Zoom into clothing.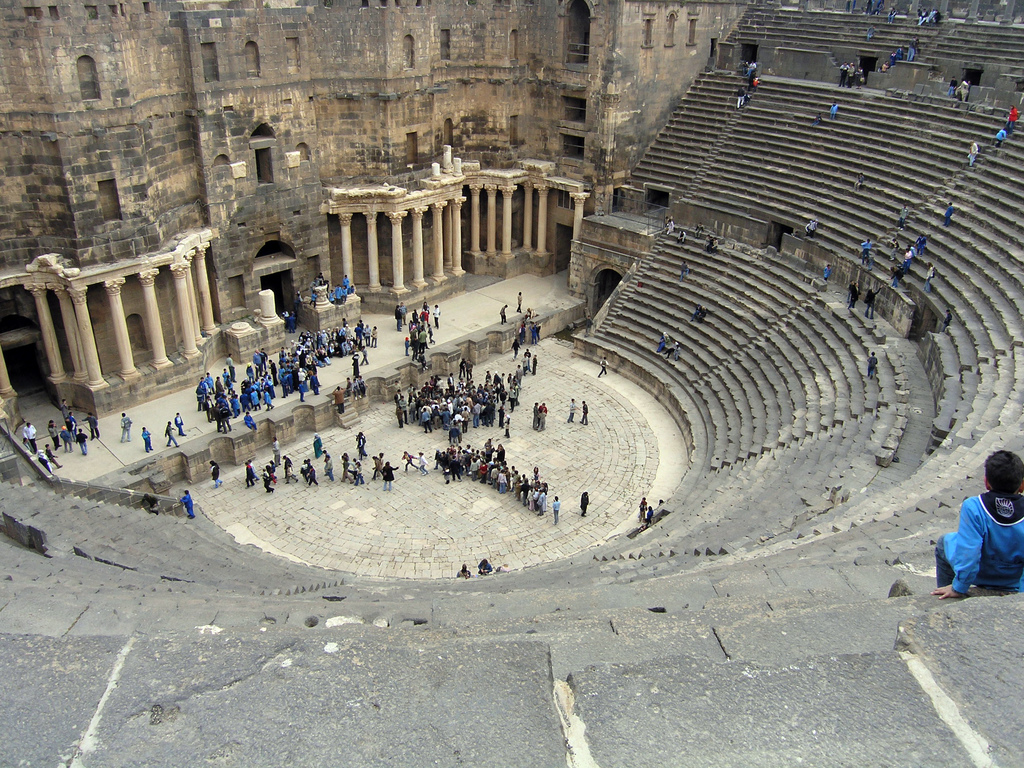
Zoom target: {"left": 915, "top": 237, "right": 927, "bottom": 255}.
